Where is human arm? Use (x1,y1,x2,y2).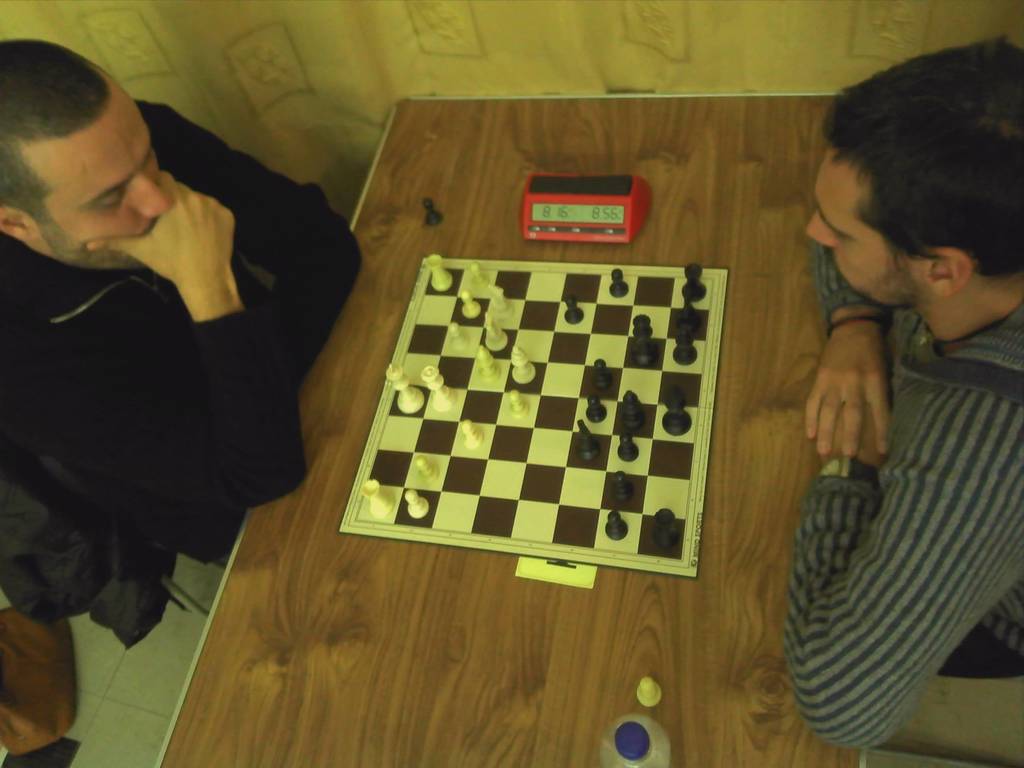
(176,122,361,390).
